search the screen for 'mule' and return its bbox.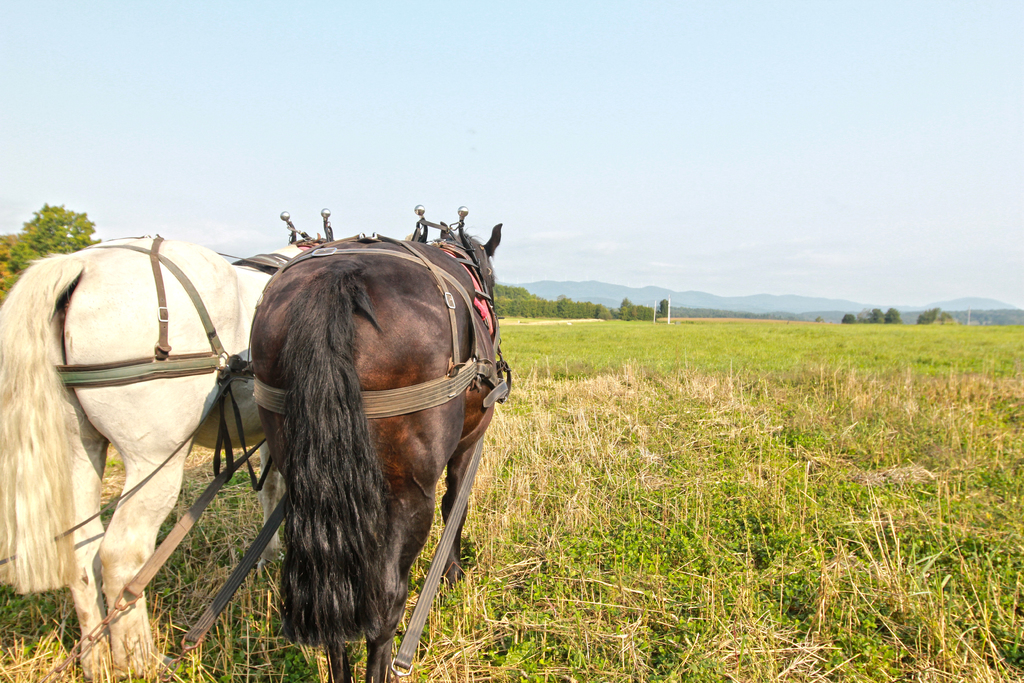
Found: region(0, 206, 318, 667).
